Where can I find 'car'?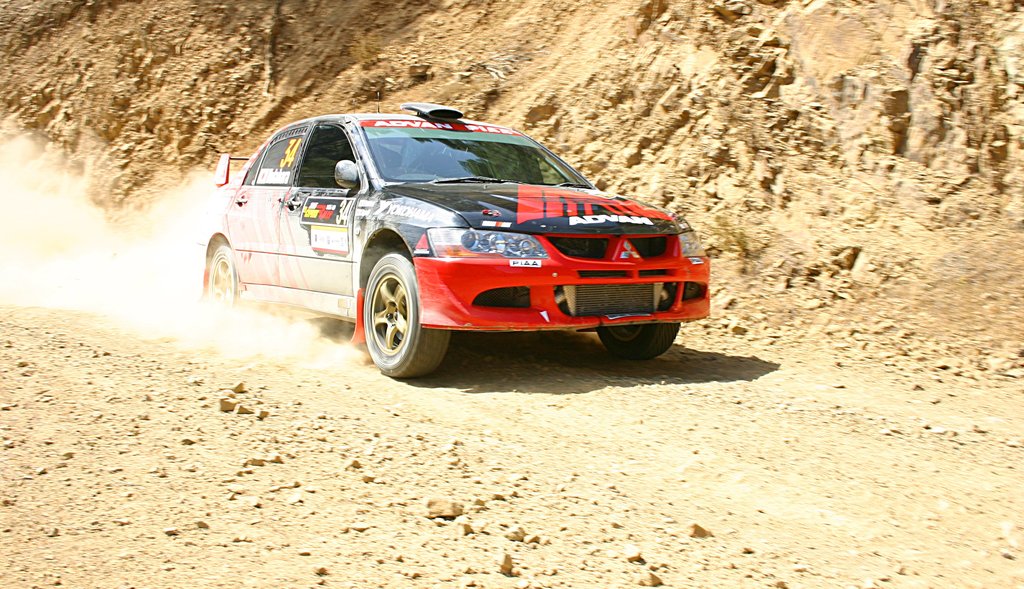
You can find it at x1=196 y1=89 x2=710 y2=383.
